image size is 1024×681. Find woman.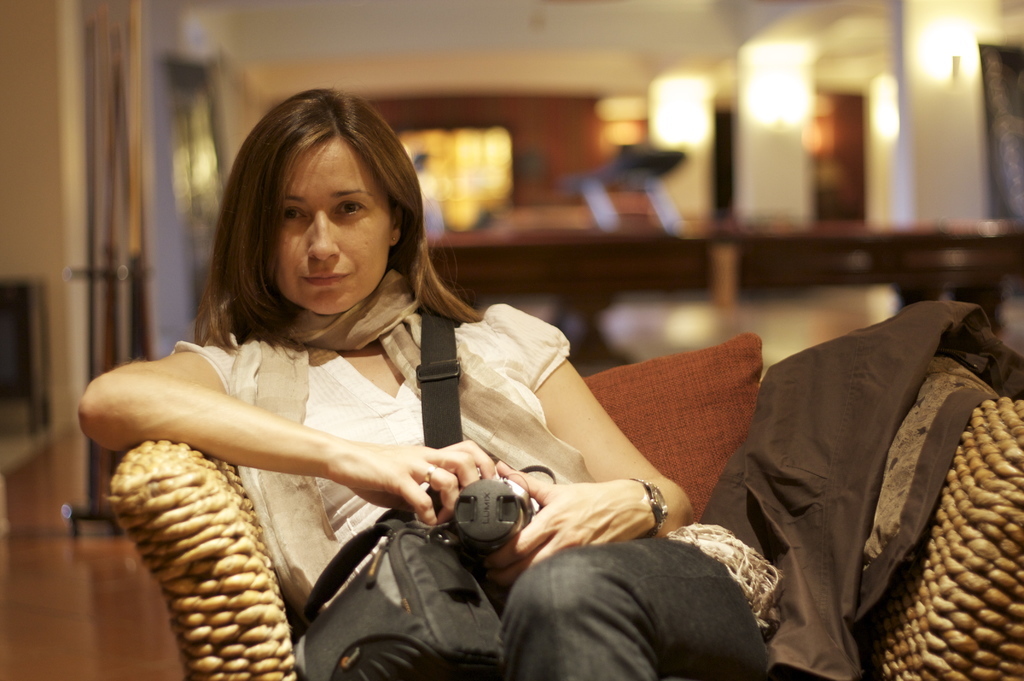
[99, 120, 750, 669].
